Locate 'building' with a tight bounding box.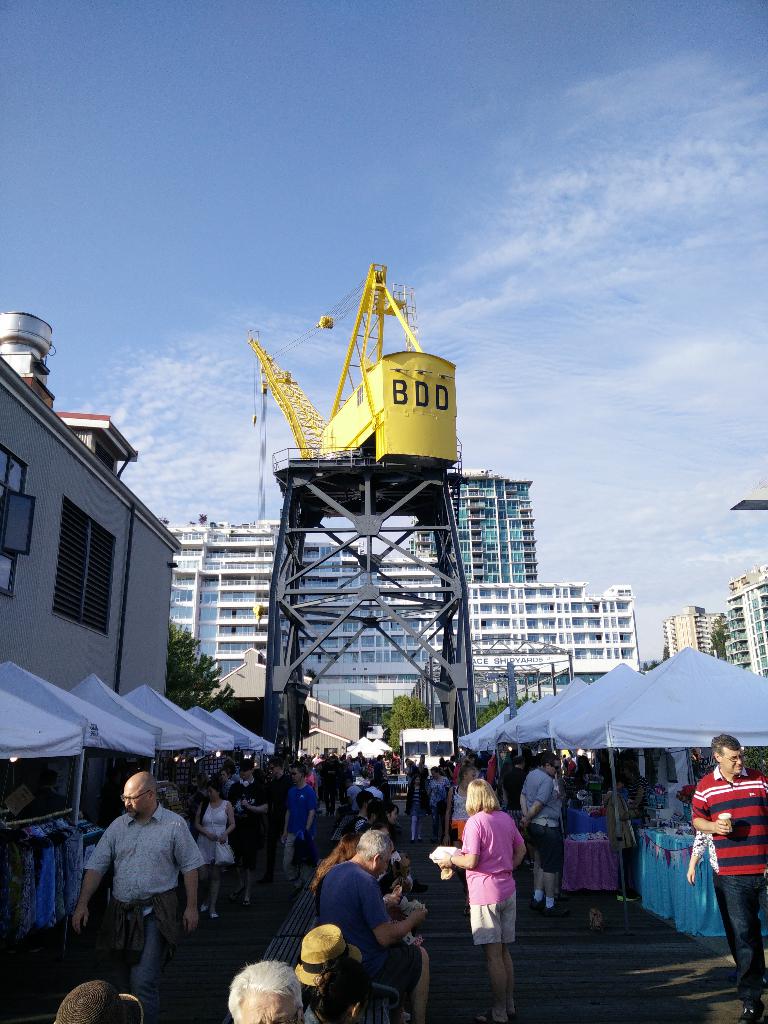
select_region(672, 610, 721, 653).
